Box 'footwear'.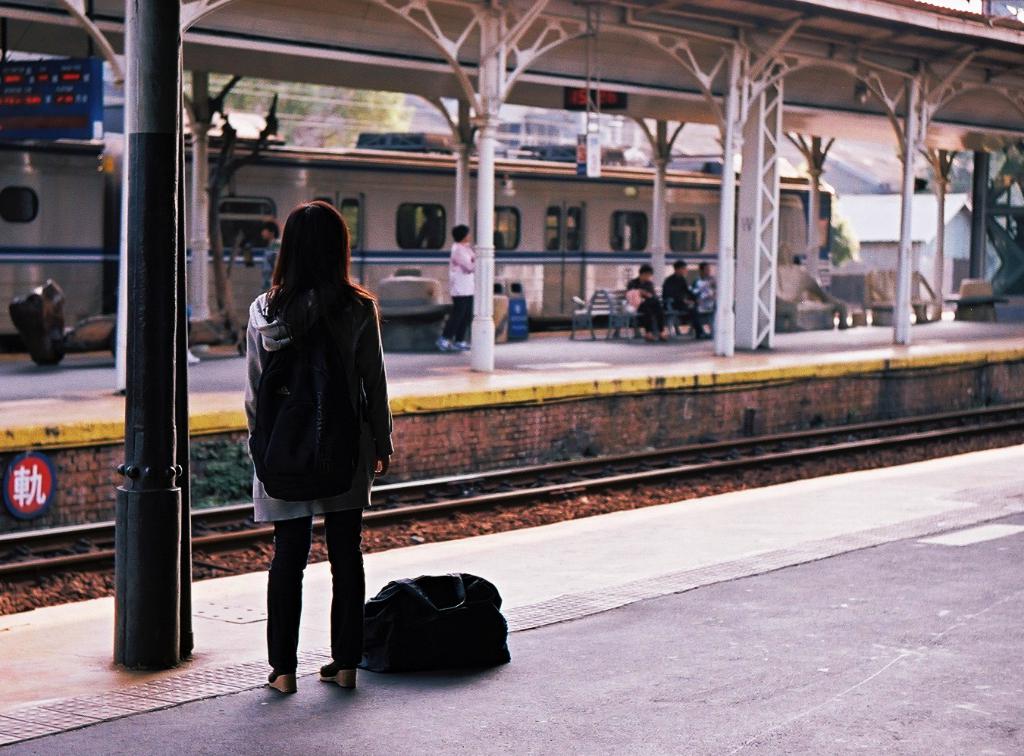
bbox=[268, 665, 298, 694].
